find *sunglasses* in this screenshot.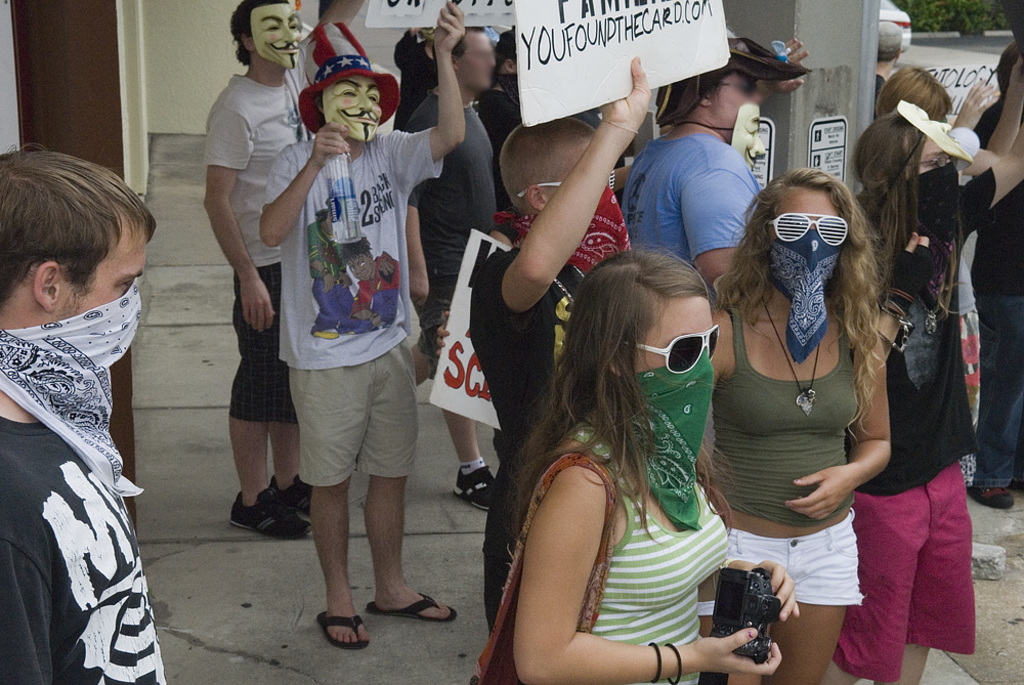
The bounding box for *sunglasses* is {"left": 621, "top": 327, "right": 718, "bottom": 372}.
